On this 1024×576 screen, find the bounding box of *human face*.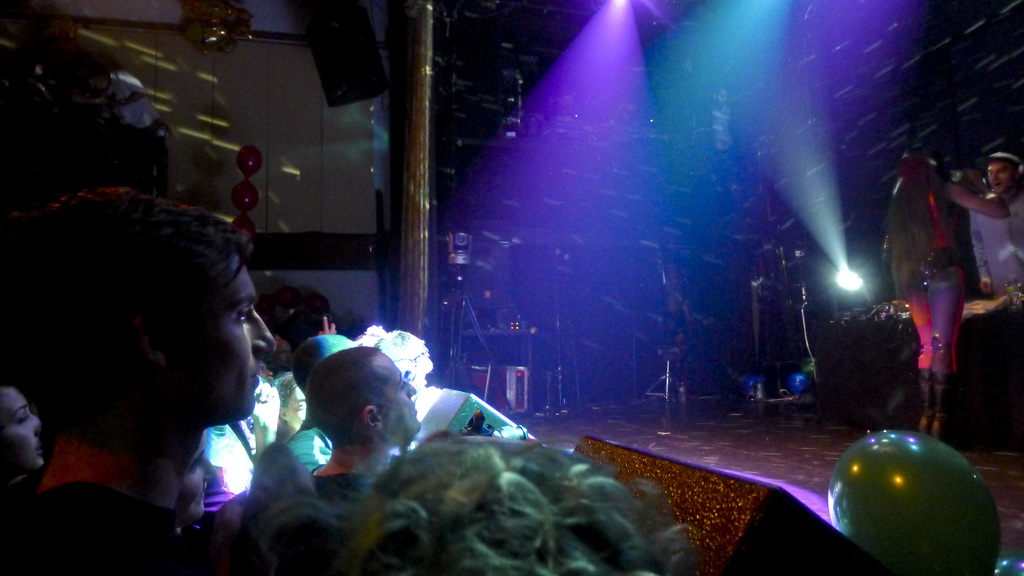
Bounding box: {"left": 275, "top": 335, "right": 294, "bottom": 370}.
